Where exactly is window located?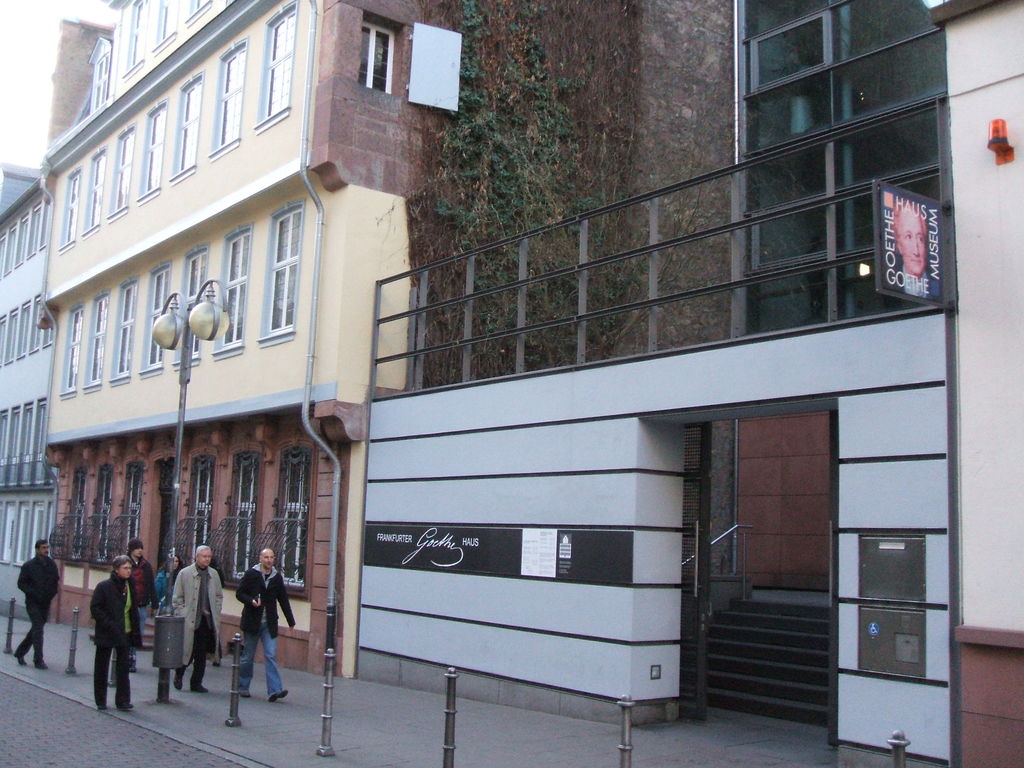
Its bounding box is {"left": 186, "top": 0, "right": 212, "bottom": 26}.
